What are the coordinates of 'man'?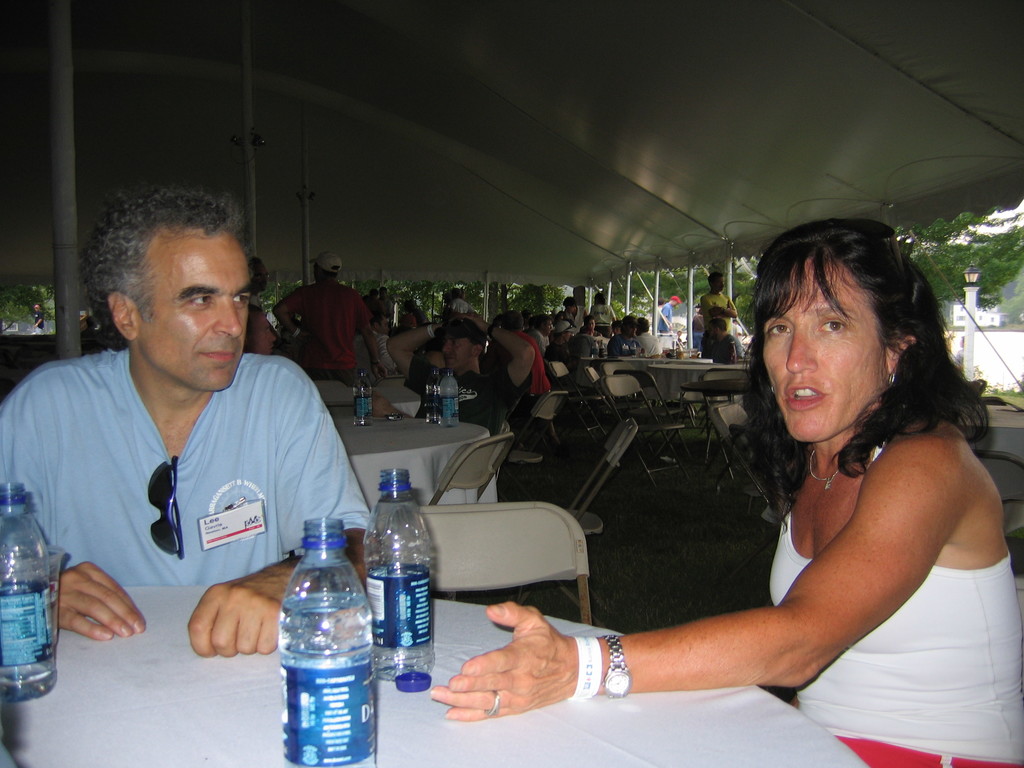
left=609, top=310, right=643, bottom=359.
